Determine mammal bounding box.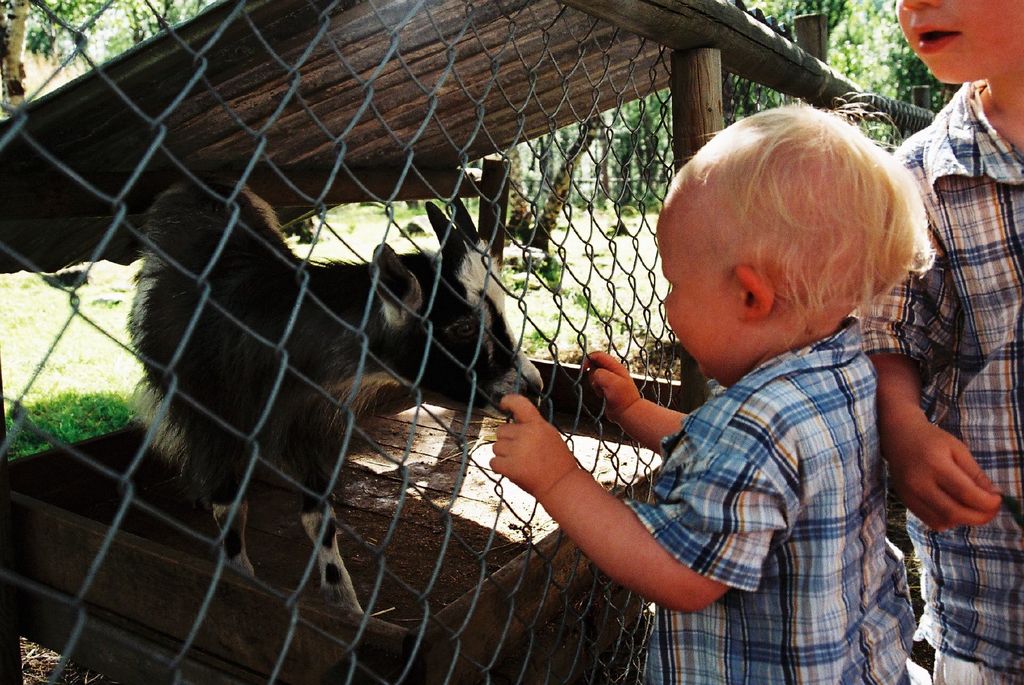
Determined: l=492, t=88, r=915, b=684.
